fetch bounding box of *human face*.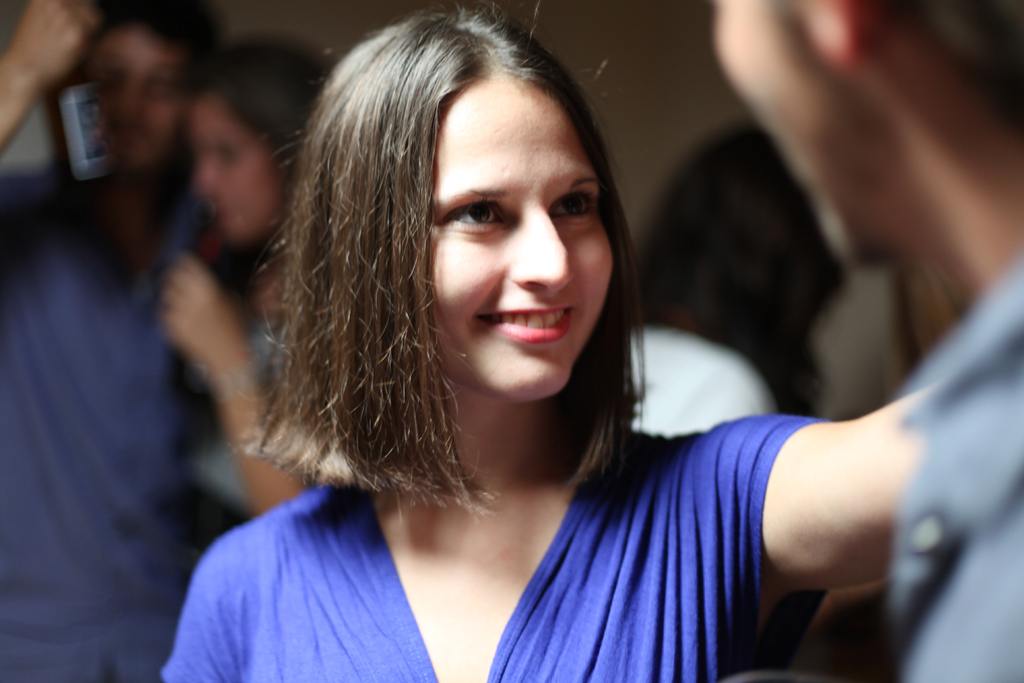
Bbox: bbox=[196, 90, 264, 233].
